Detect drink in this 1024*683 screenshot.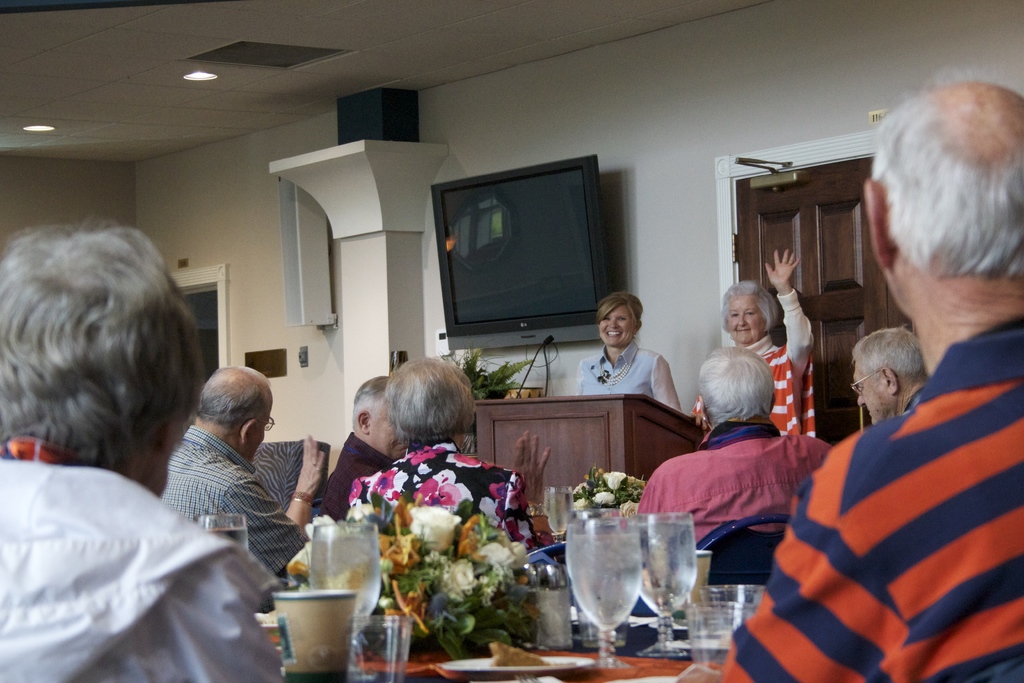
Detection: l=632, t=524, r=696, b=621.
